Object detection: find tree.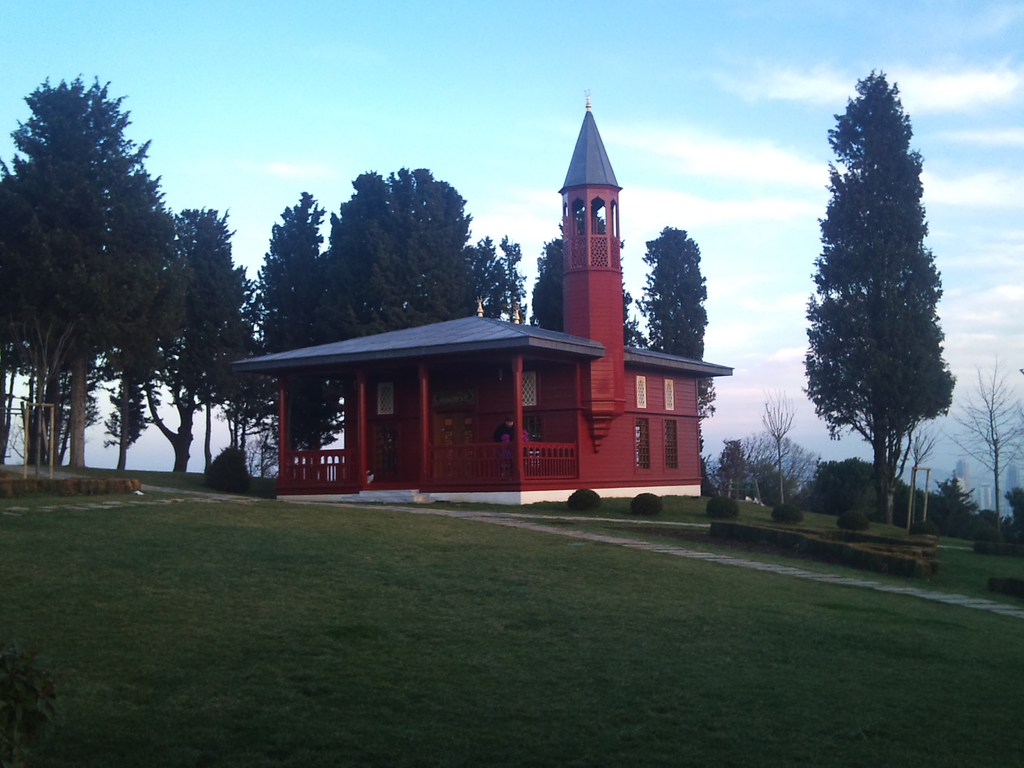
(left=945, top=365, right=1023, bottom=531).
